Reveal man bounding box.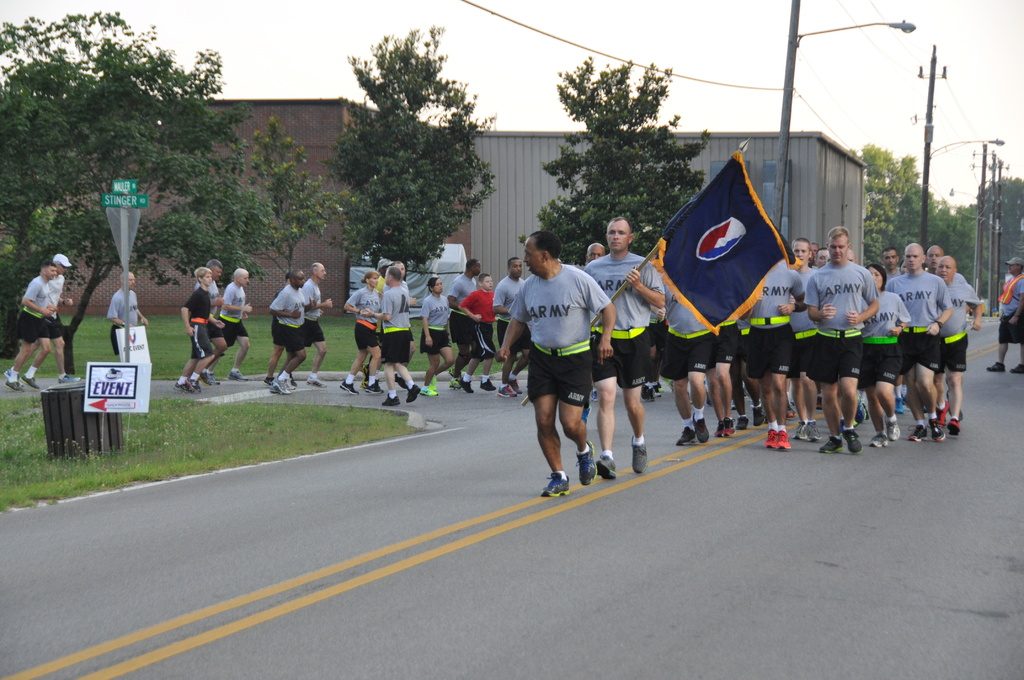
Revealed: box(3, 259, 59, 391).
